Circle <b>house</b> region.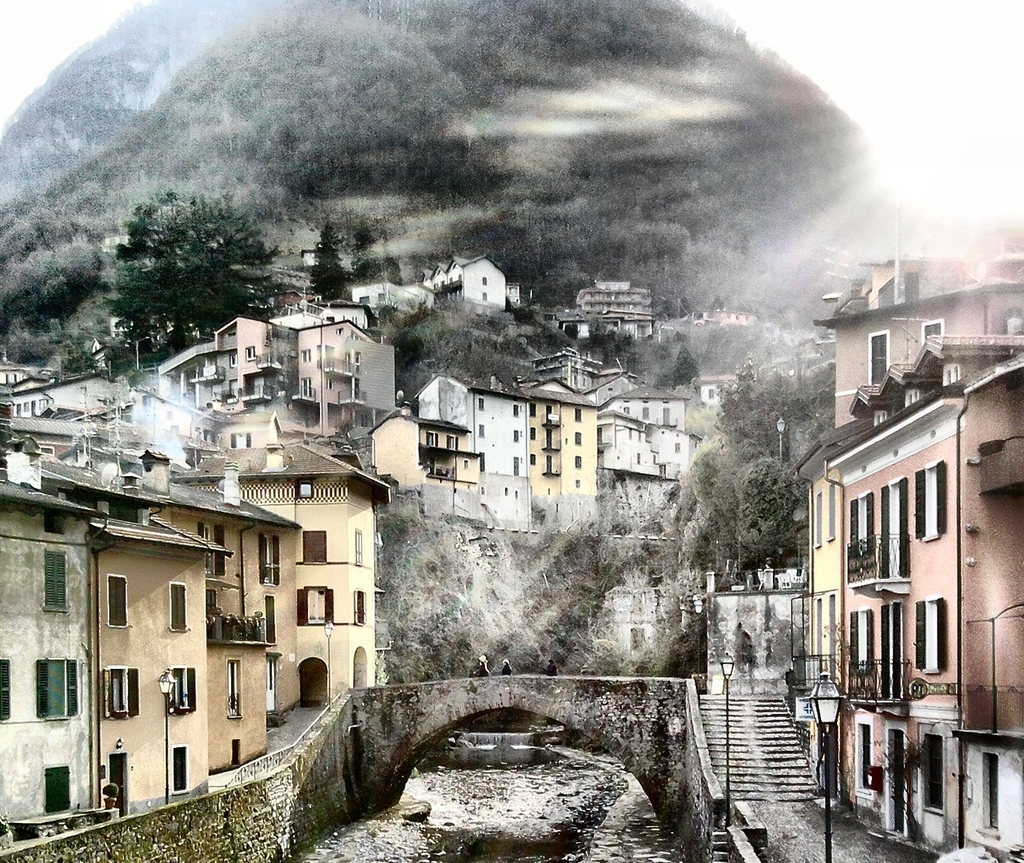
Region: 169:436:391:716.
